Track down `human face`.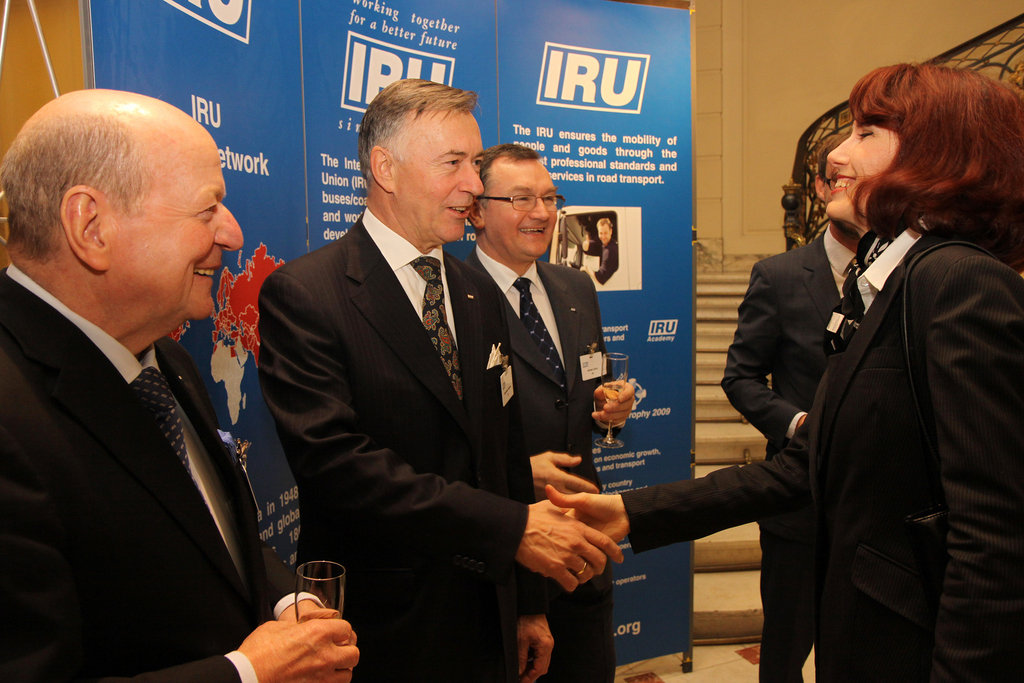
Tracked to Rect(483, 152, 554, 261).
